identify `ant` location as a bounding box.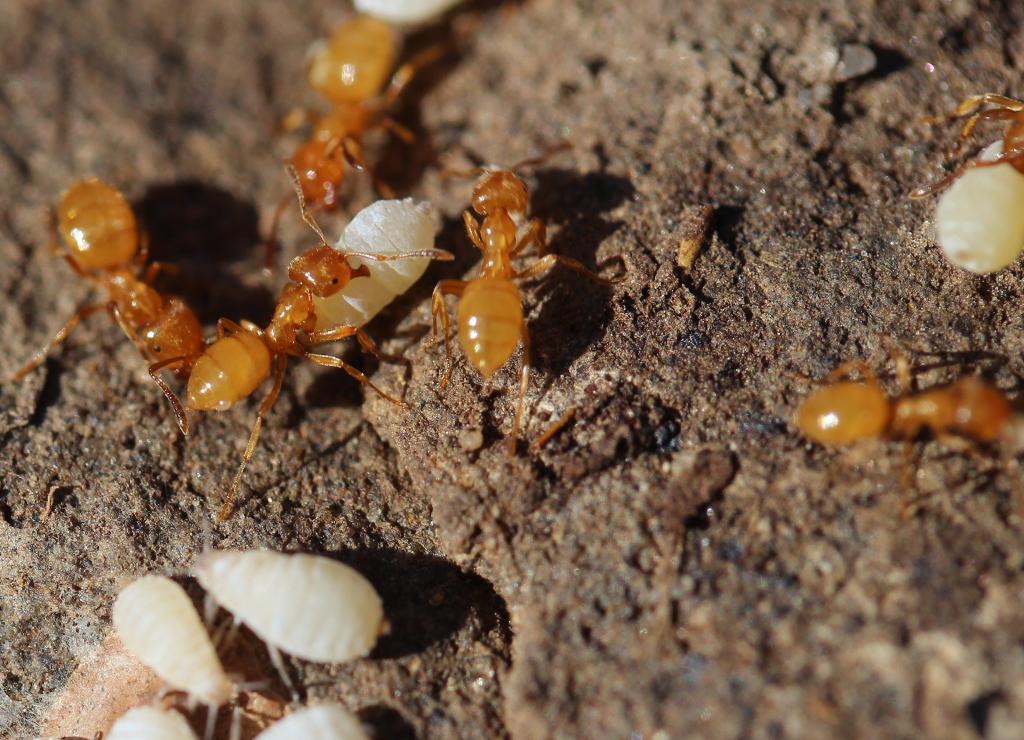
detection(776, 372, 1023, 495).
